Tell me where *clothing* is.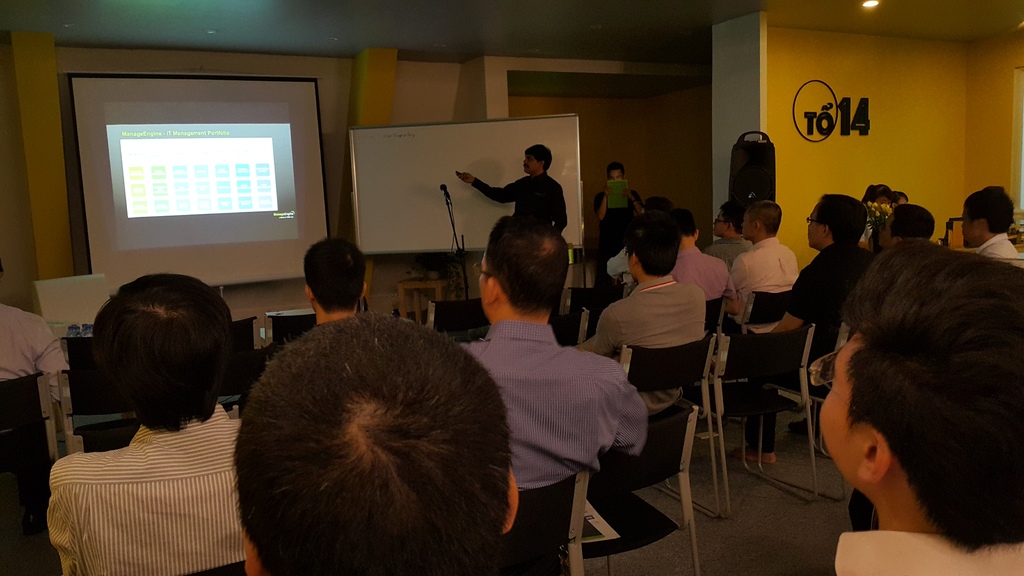
*clothing* is at {"left": 573, "top": 271, "right": 710, "bottom": 417}.
